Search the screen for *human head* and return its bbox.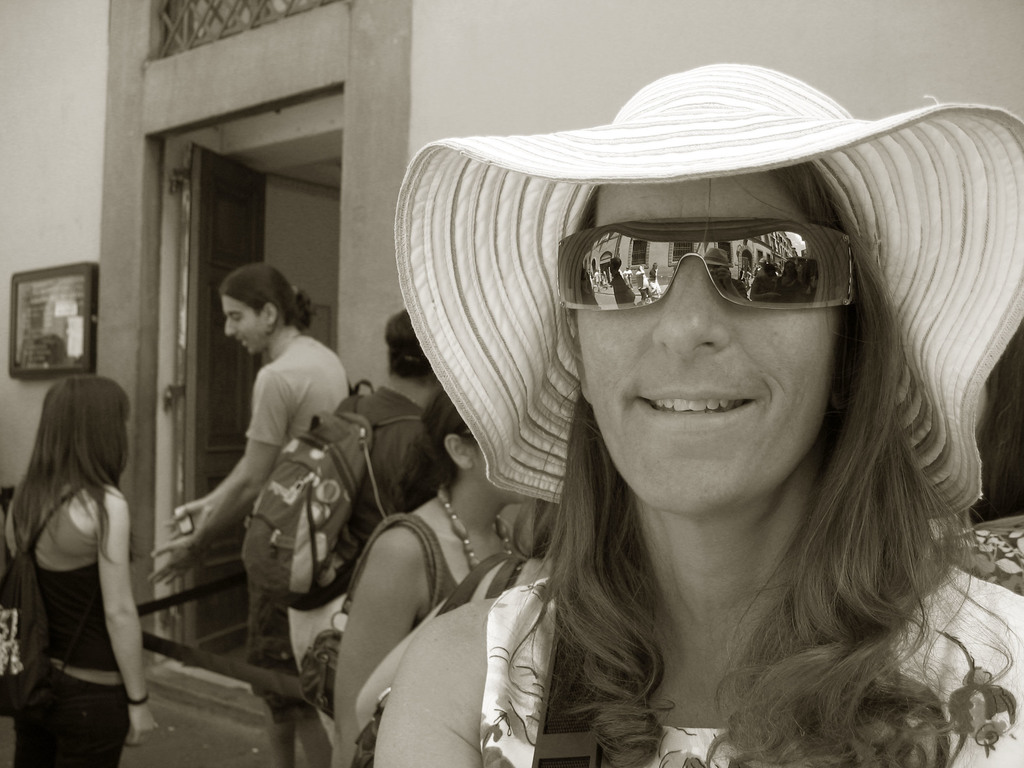
Found: bbox(45, 371, 132, 470).
